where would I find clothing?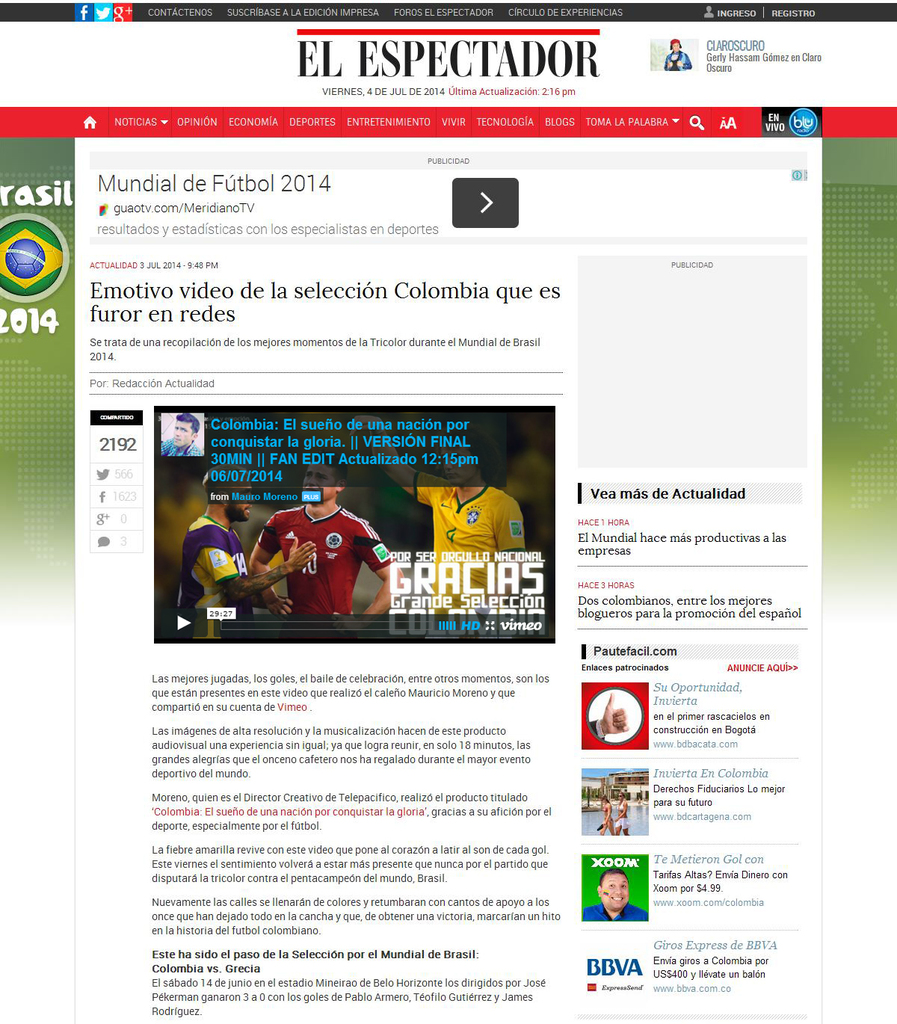
At box(404, 467, 545, 596).
